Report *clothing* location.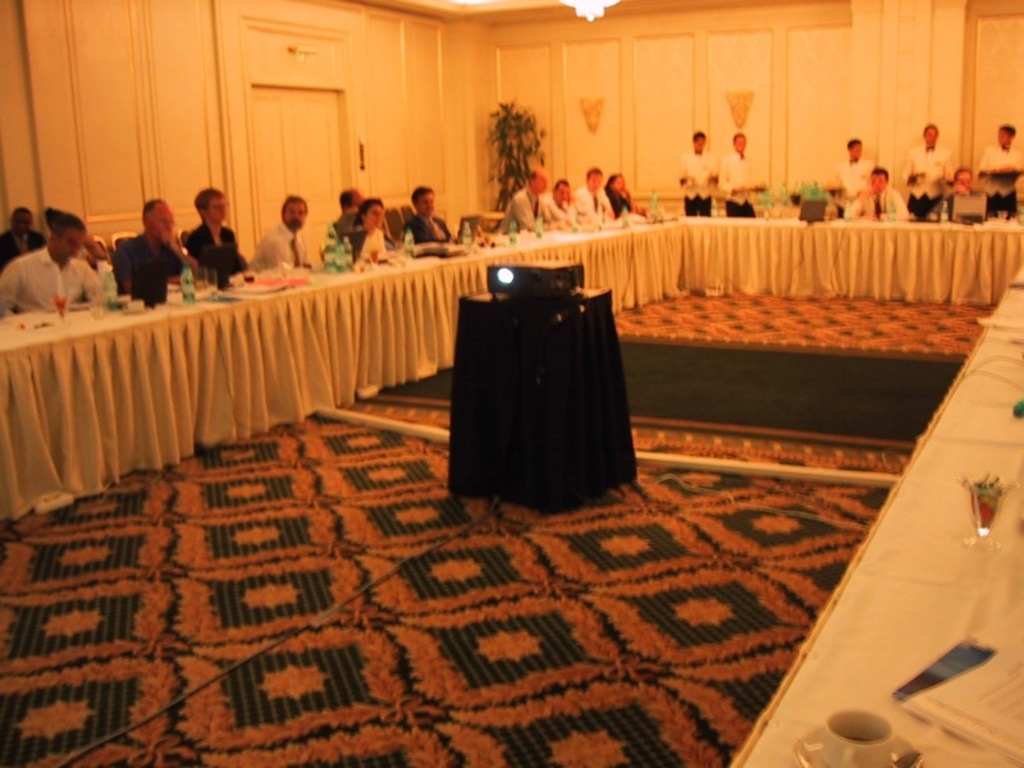
Report: bbox(0, 232, 49, 268).
